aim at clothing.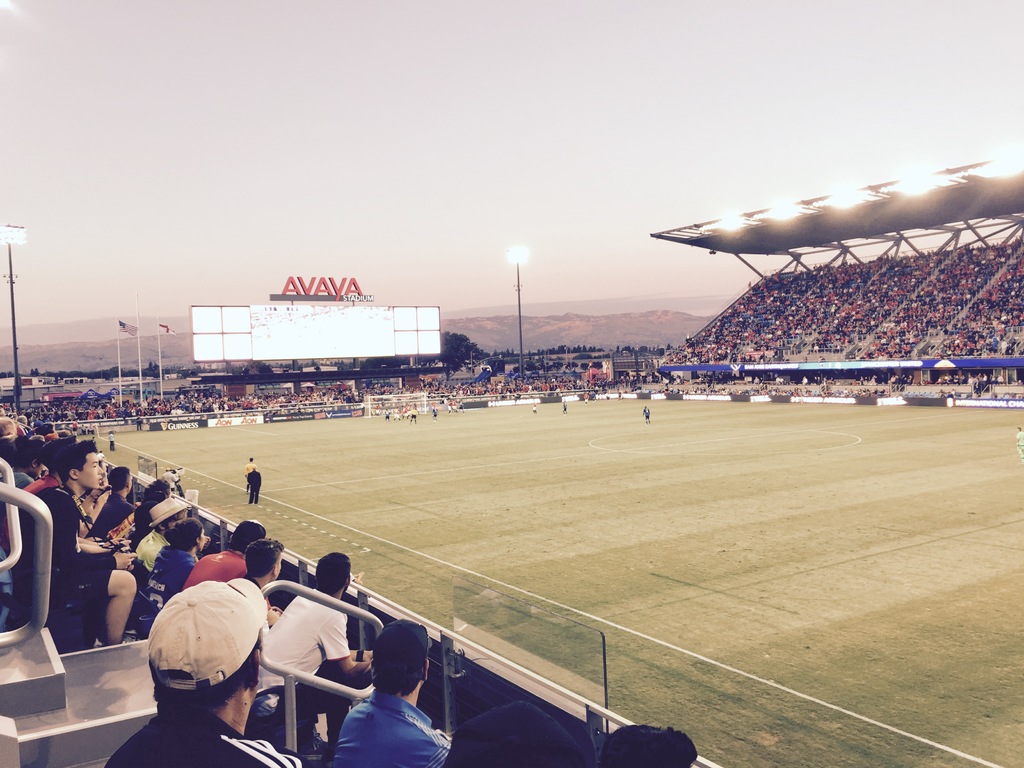
Aimed at region(248, 466, 264, 499).
